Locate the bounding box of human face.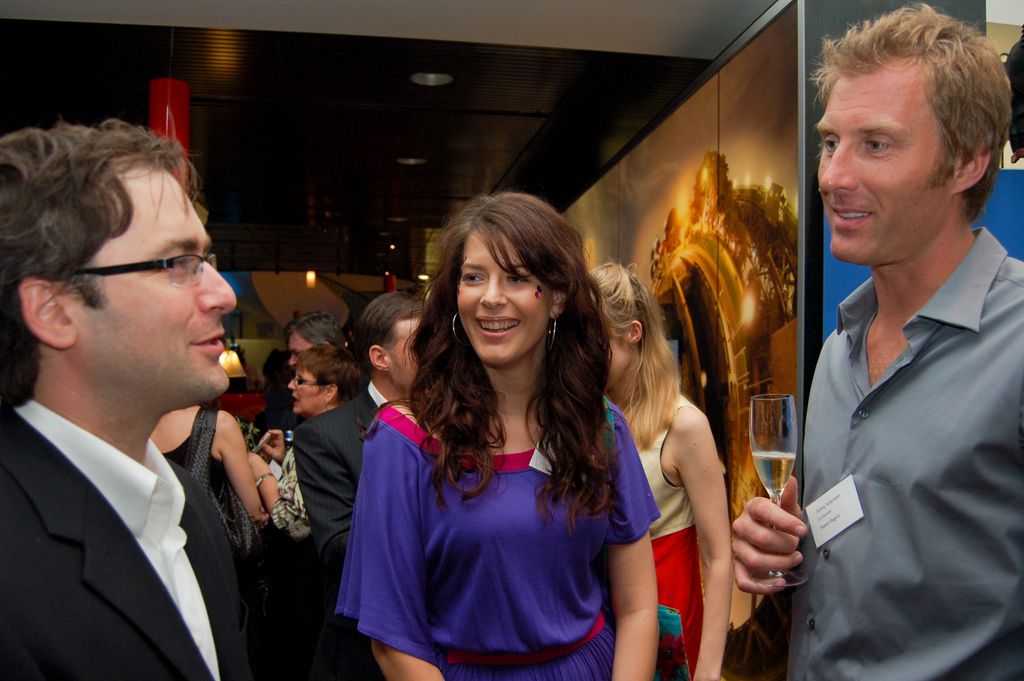
Bounding box: <bbox>291, 332, 314, 363</bbox>.
